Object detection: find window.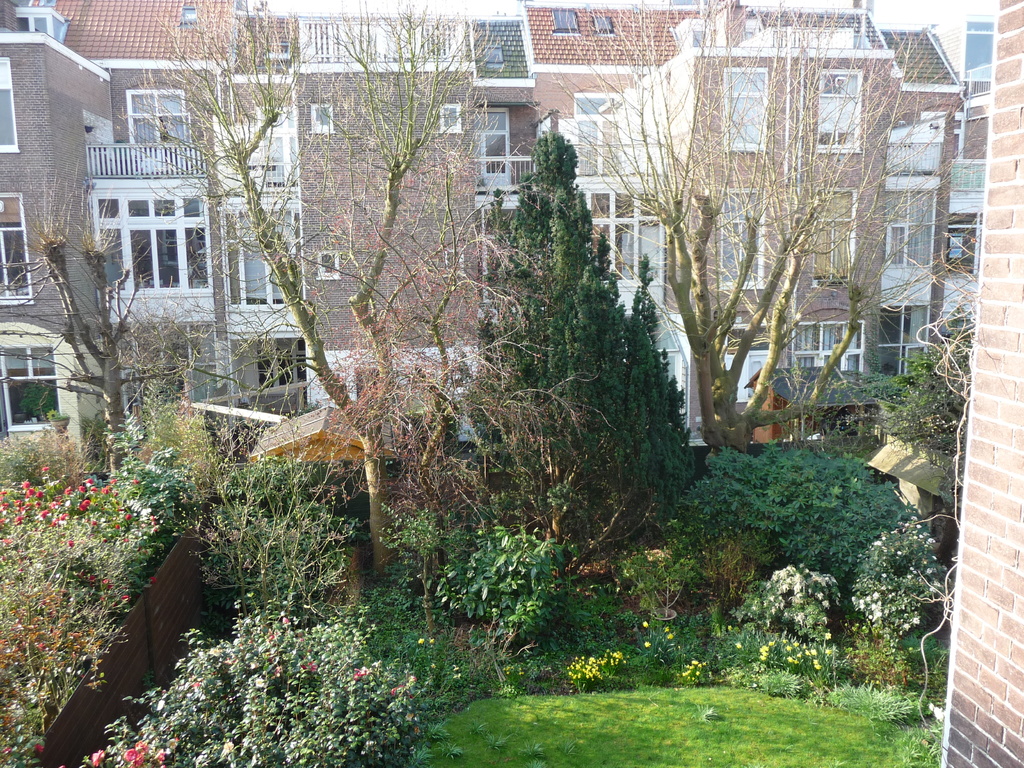
(x1=0, y1=187, x2=32, y2=306).
